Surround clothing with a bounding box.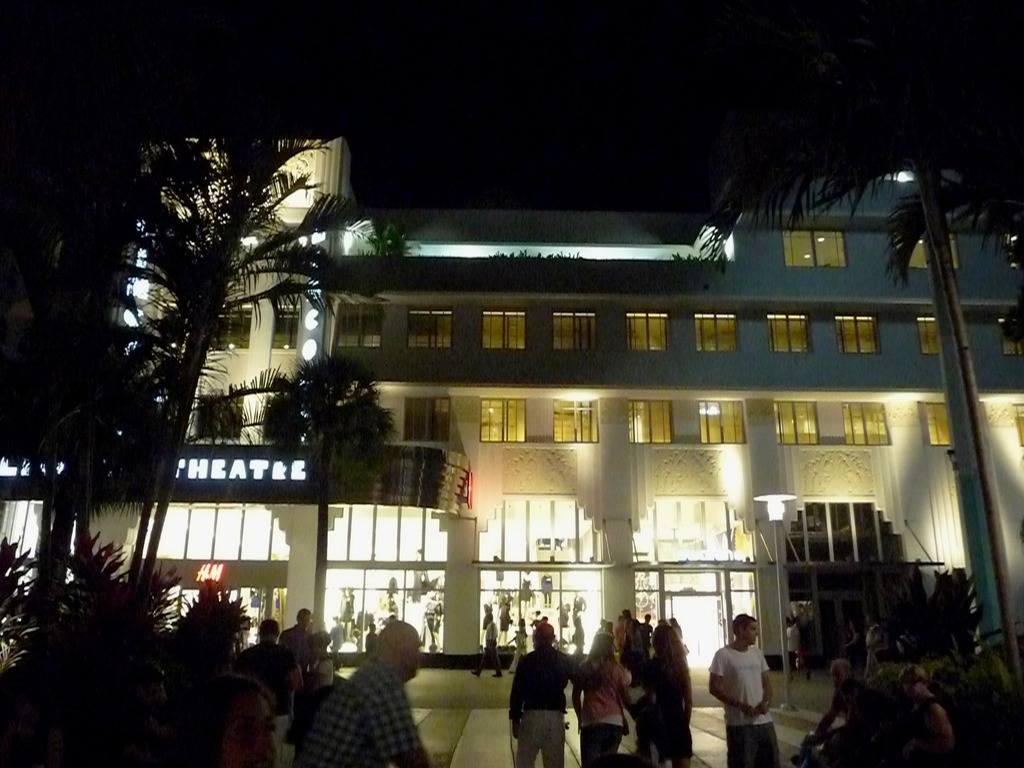
pyautogui.locateOnScreen(506, 633, 566, 767).
